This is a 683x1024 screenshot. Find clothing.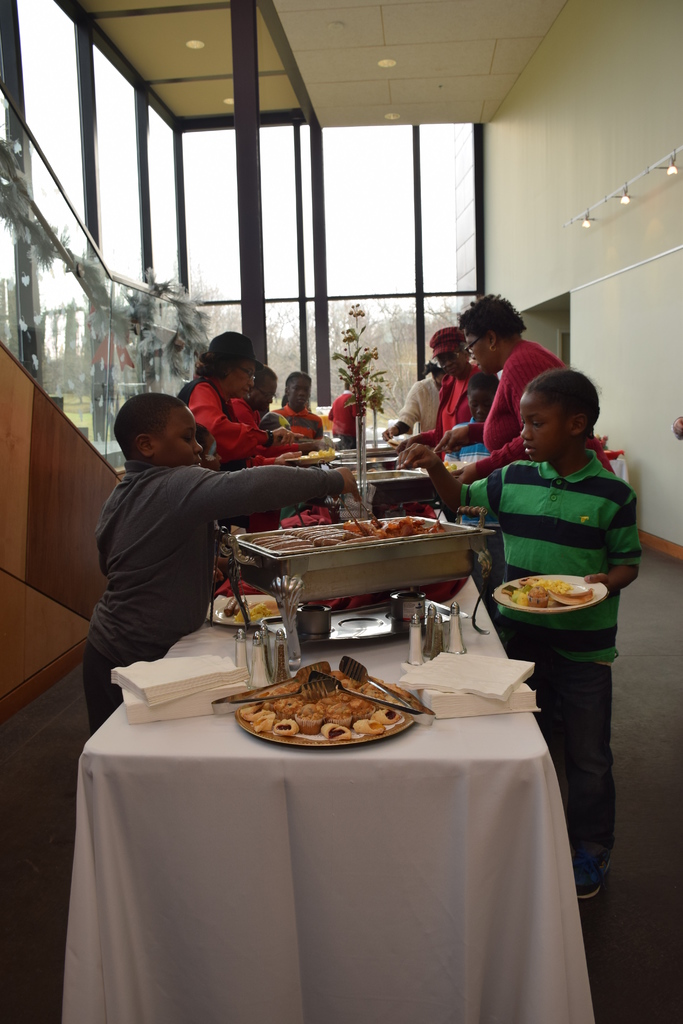
Bounding box: left=465, top=452, right=637, bottom=868.
